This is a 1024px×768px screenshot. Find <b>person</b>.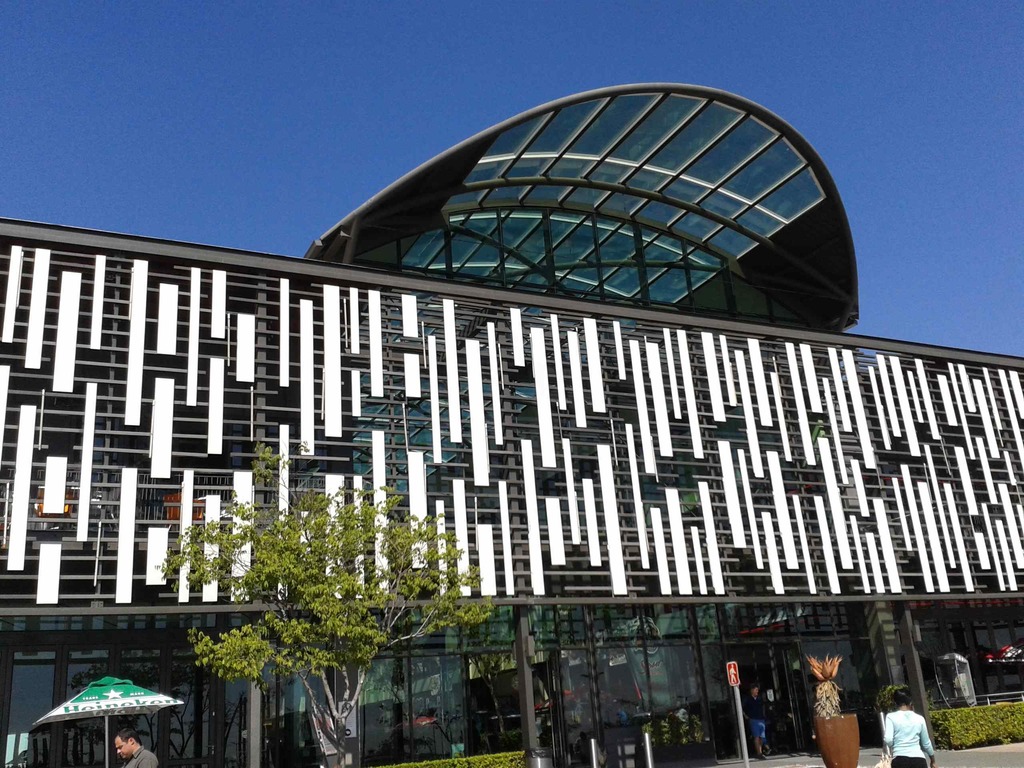
Bounding box: Rect(112, 723, 153, 767).
